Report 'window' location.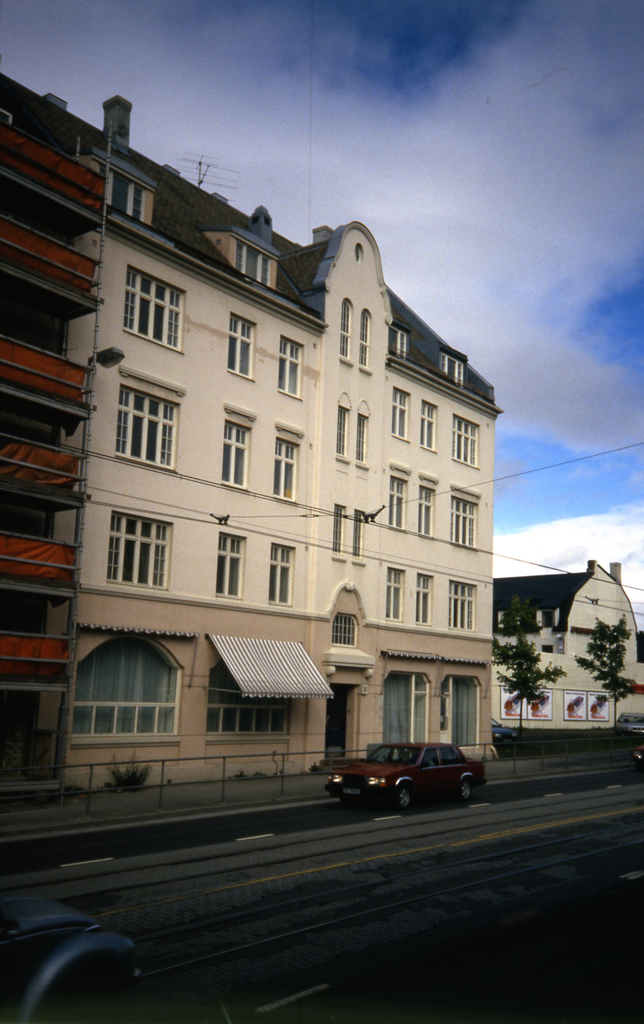
Report: x1=393 y1=386 x2=405 y2=438.
